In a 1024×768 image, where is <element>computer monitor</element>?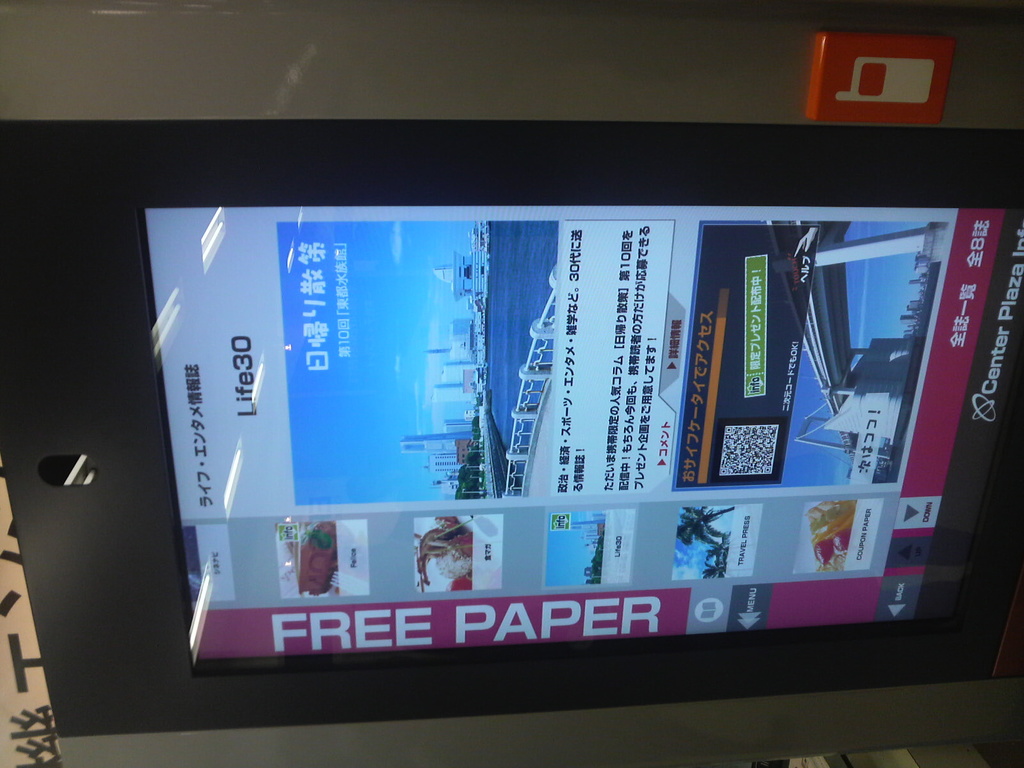
(0, 0, 1023, 767).
